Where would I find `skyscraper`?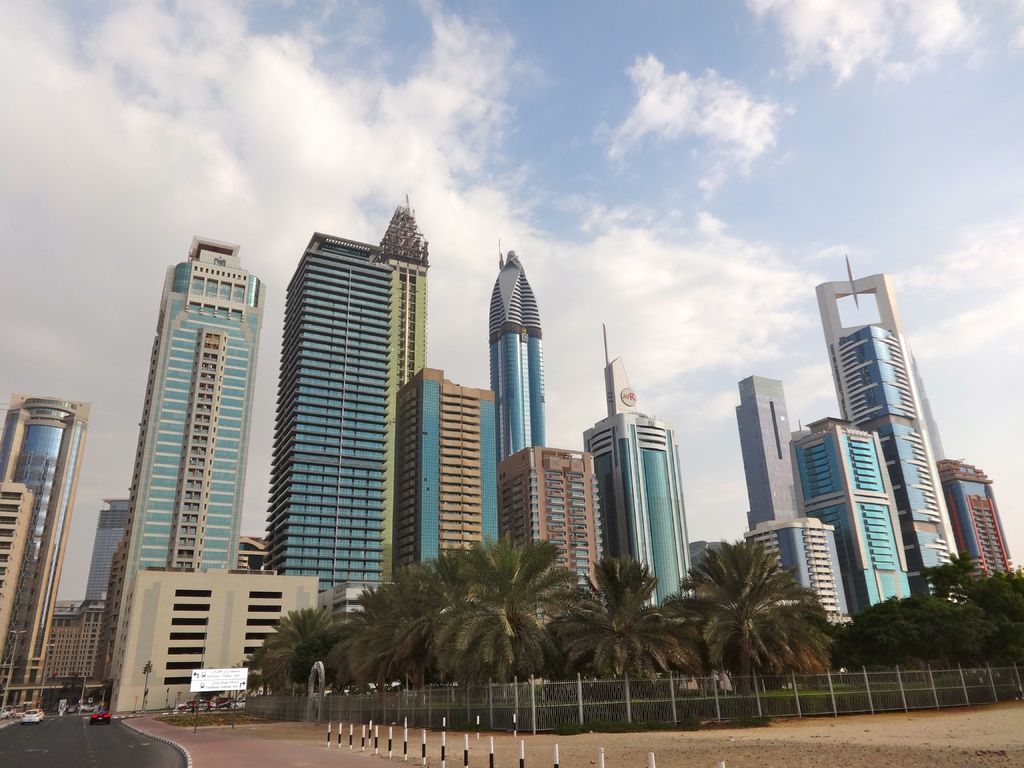
At 735 381 810 526.
